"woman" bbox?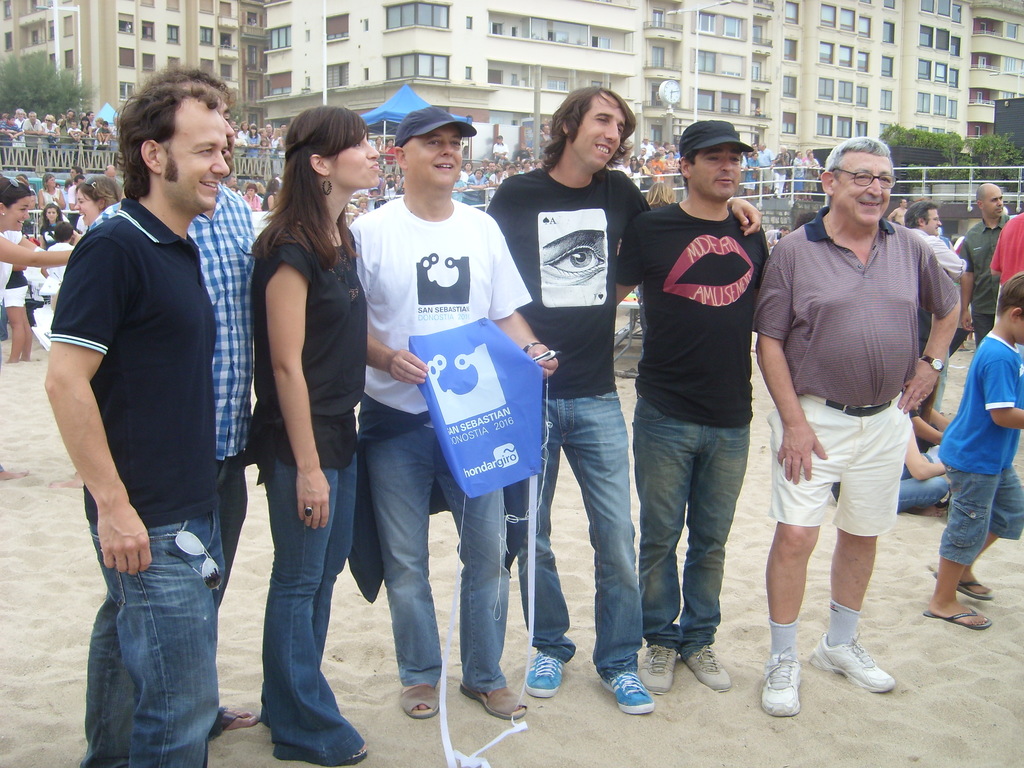
<box>37,202,79,250</box>
